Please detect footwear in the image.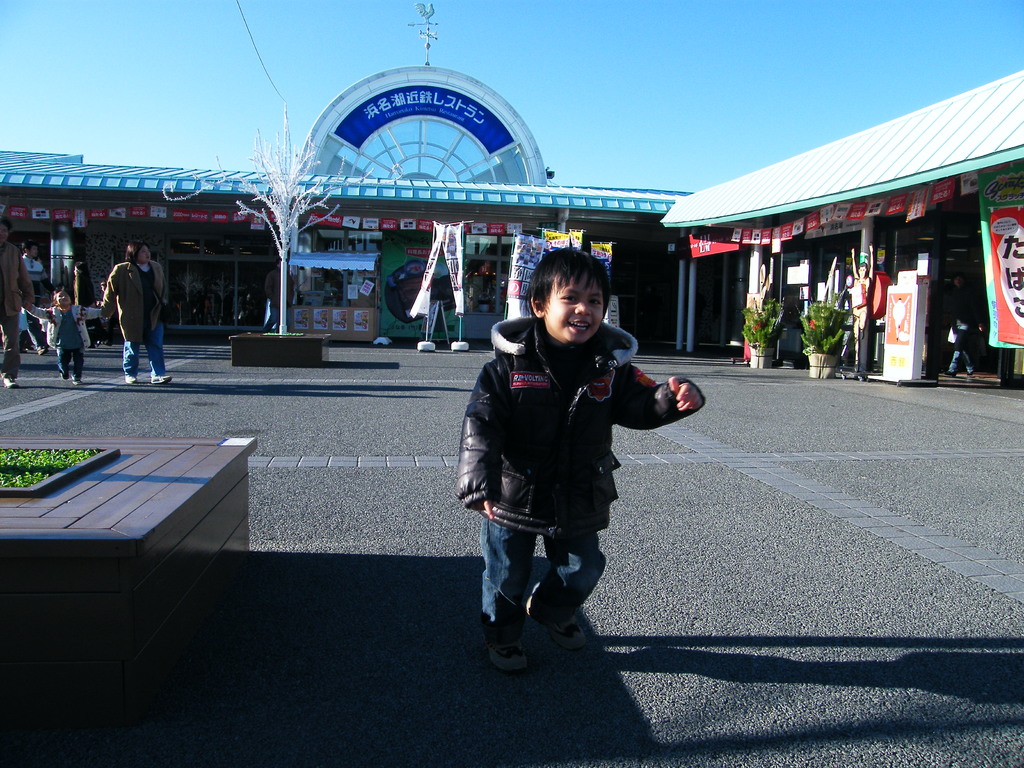
box(148, 373, 172, 385).
